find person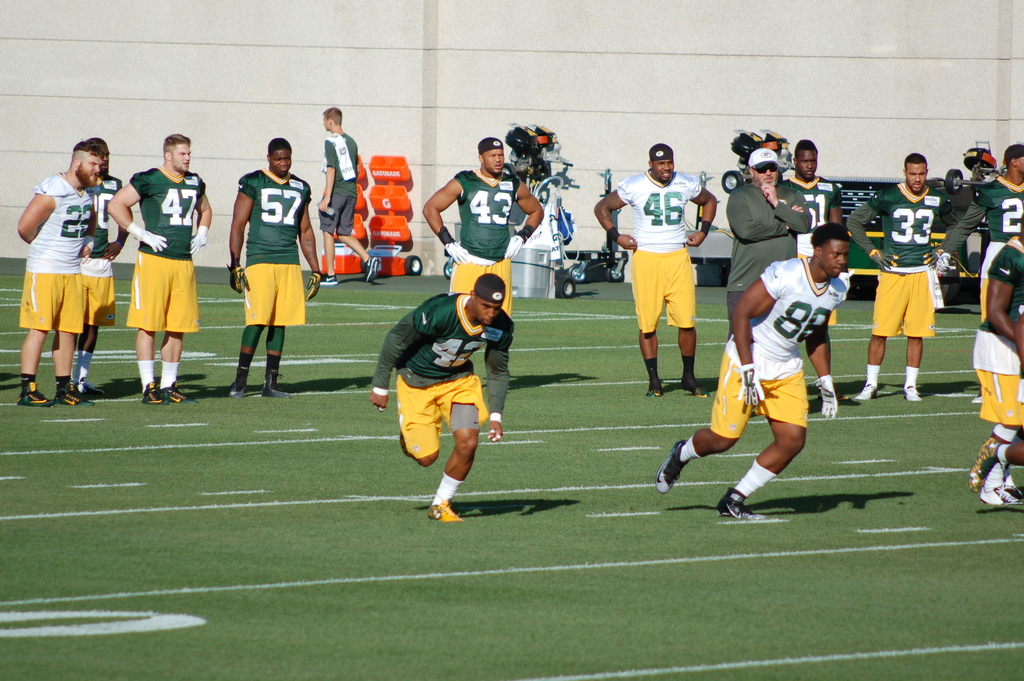
946/142/1023/305
